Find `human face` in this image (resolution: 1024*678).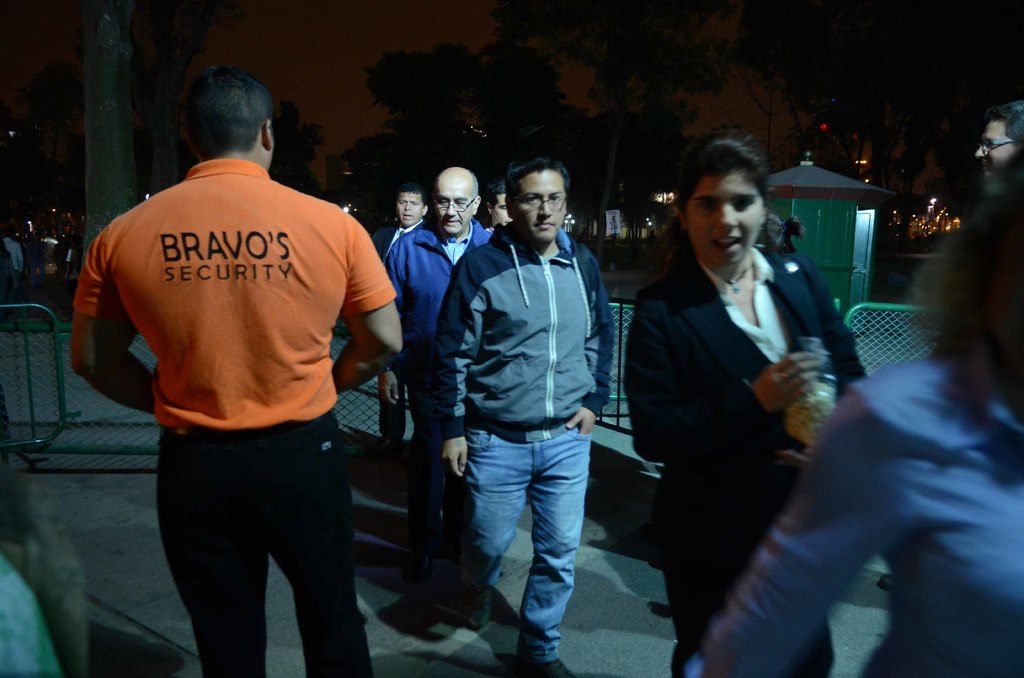
{"left": 684, "top": 175, "right": 757, "bottom": 266}.
